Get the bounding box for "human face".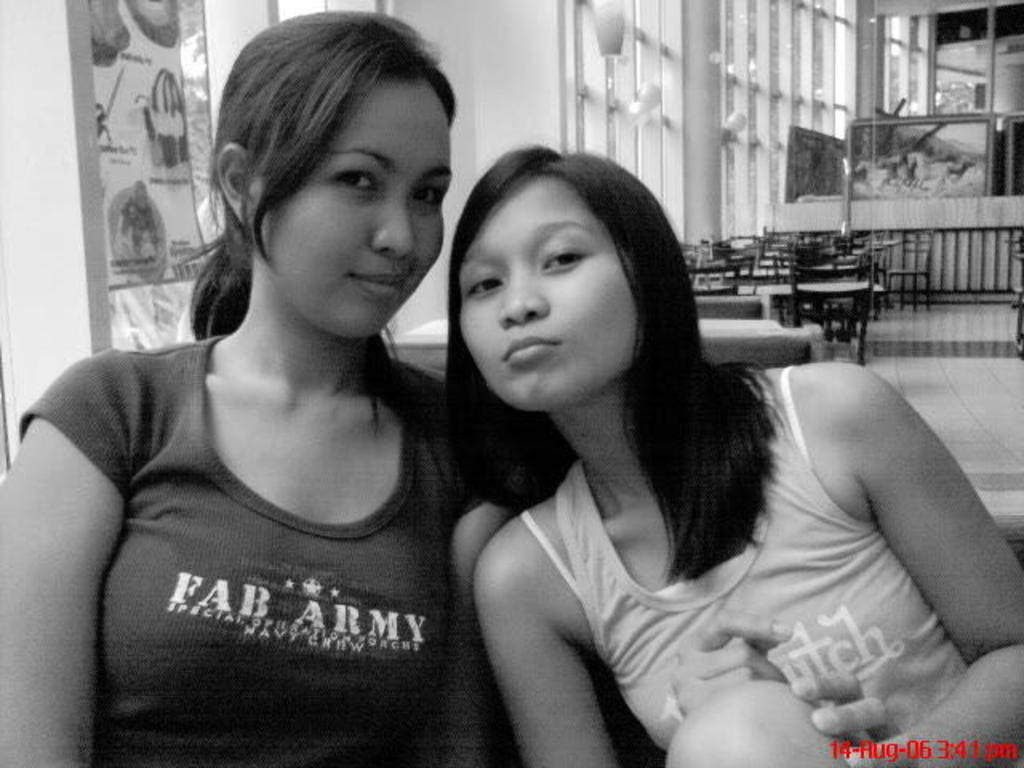
258/78/453/339.
